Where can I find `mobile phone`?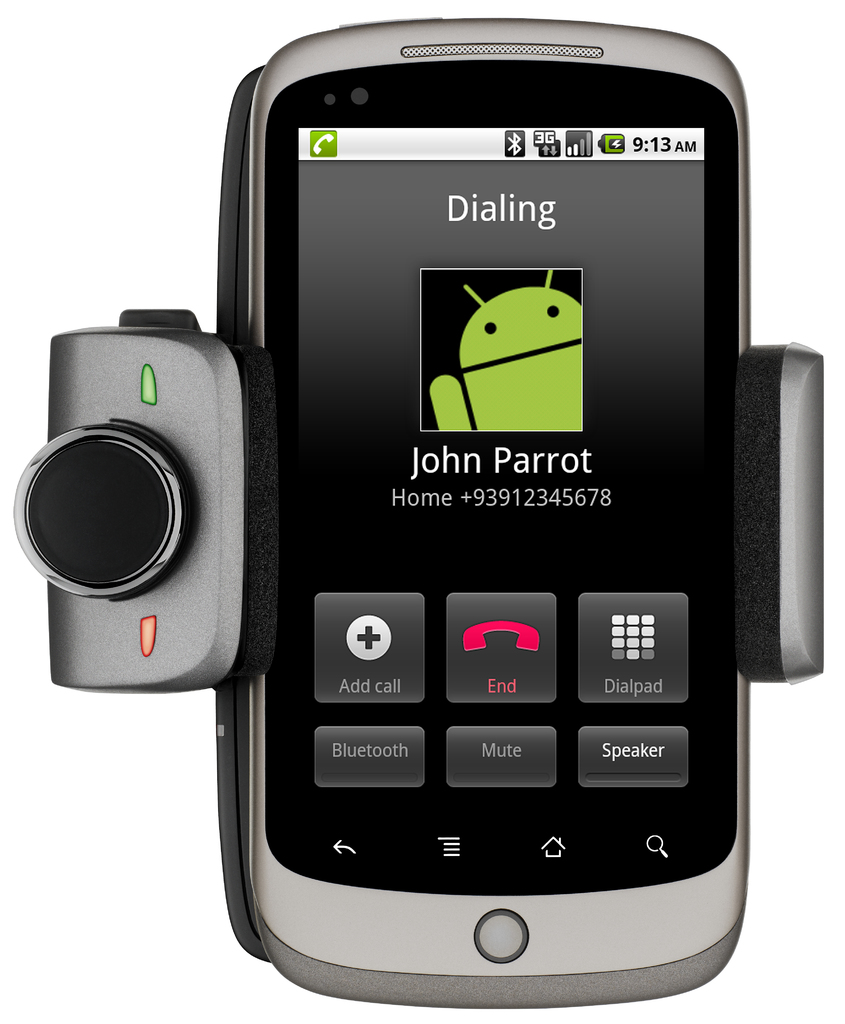
You can find it at box=[246, 17, 752, 1012].
